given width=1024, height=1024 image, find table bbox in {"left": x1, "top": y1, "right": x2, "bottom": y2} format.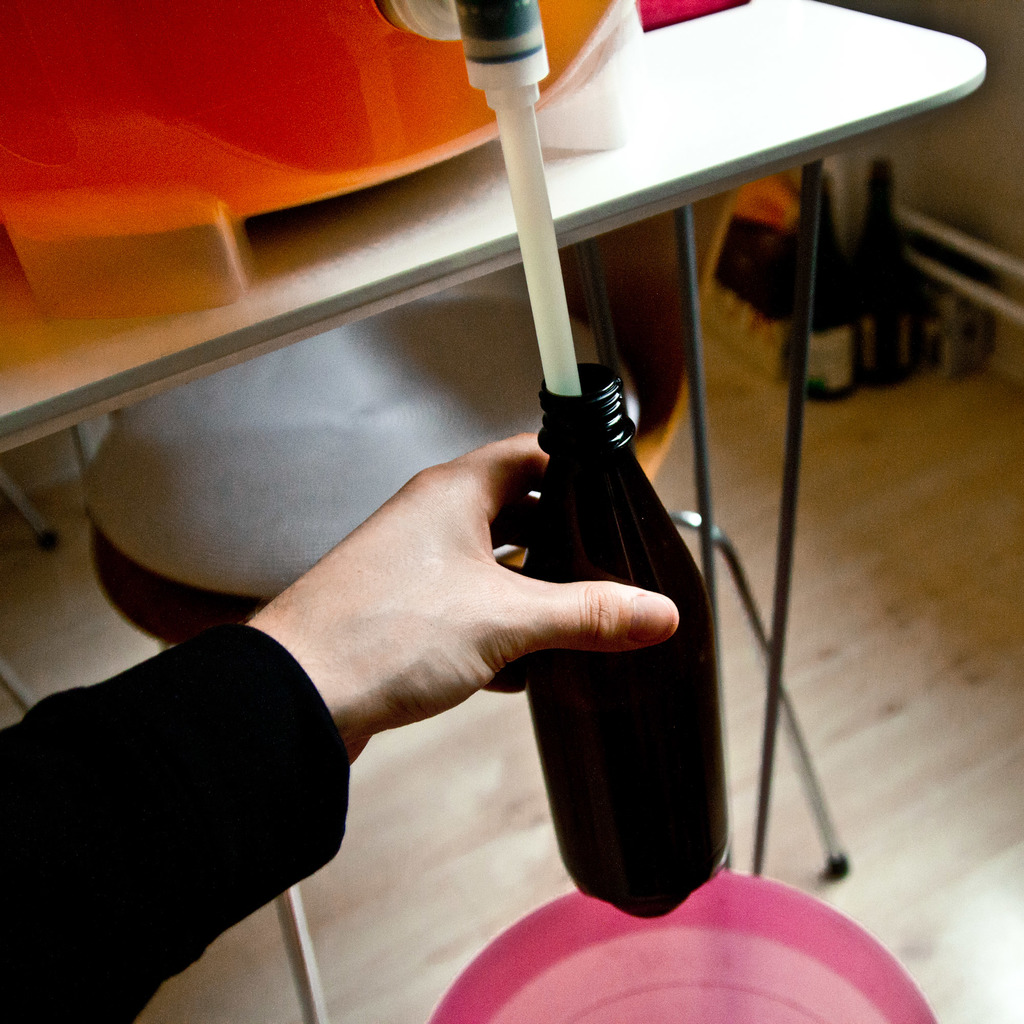
{"left": 0, "top": 0, "right": 989, "bottom": 1023}.
